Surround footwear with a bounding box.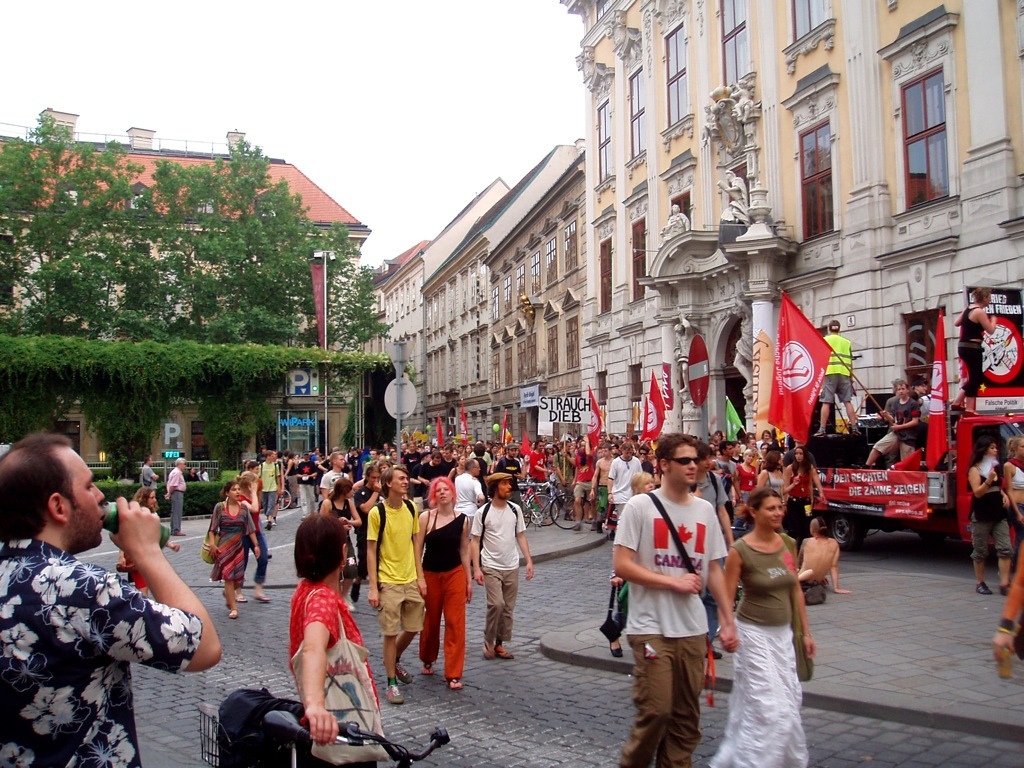
x1=482 y1=639 x2=494 y2=664.
